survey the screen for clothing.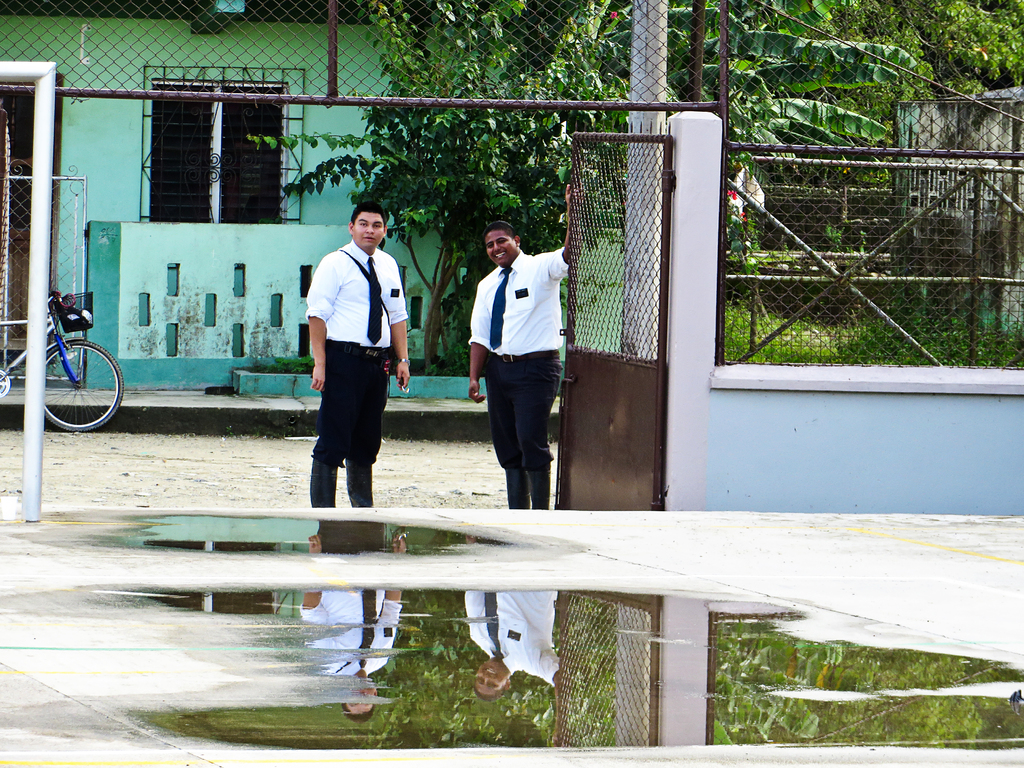
Survey found: x1=292, y1=209, x2=395, y2=486.
